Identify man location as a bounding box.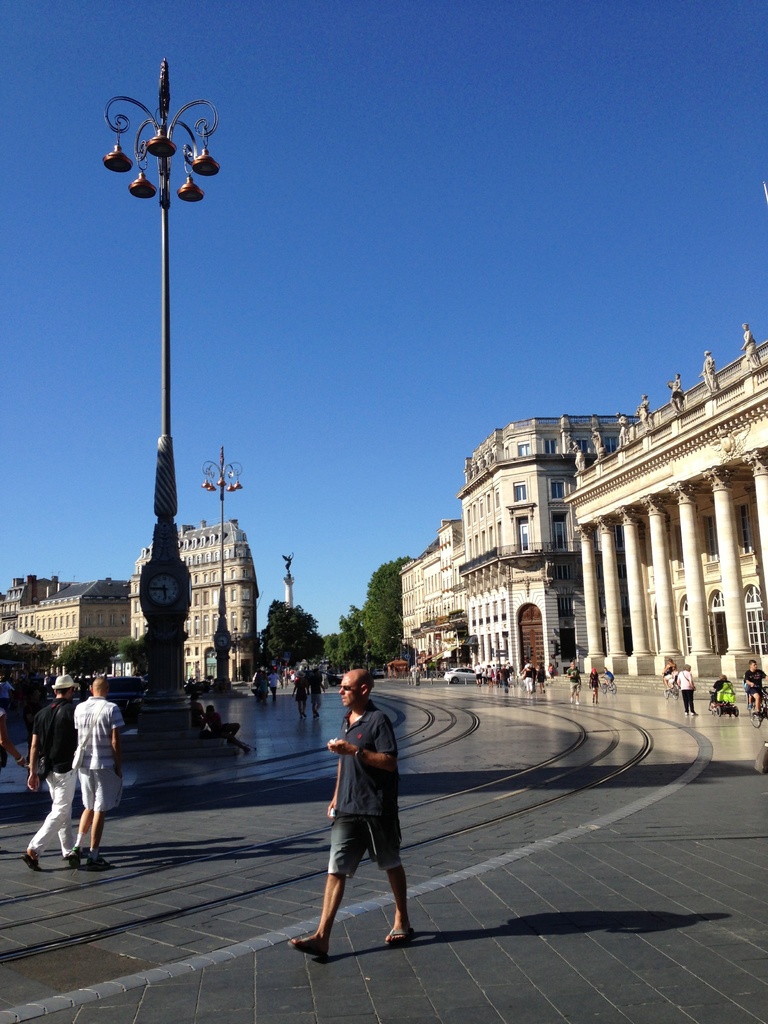
746,660,767,717.
